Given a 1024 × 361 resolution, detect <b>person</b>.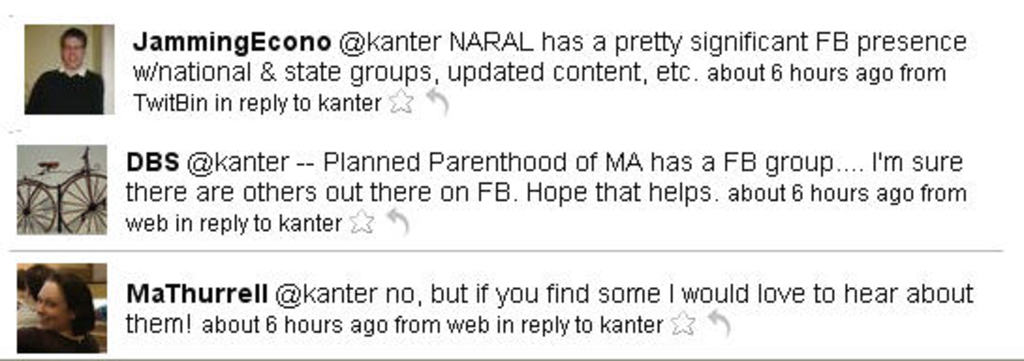
detection(24, 23, 101, 113).
